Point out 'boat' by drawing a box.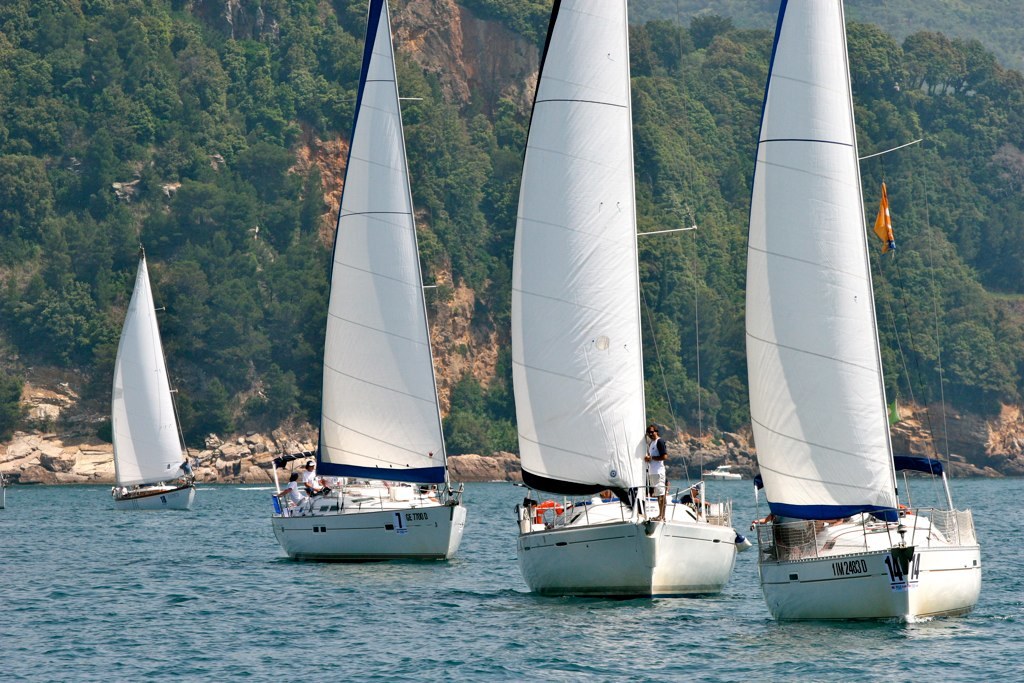
{"x1": 514, "y1": 0, "x2": 729, "y2": 613}.
